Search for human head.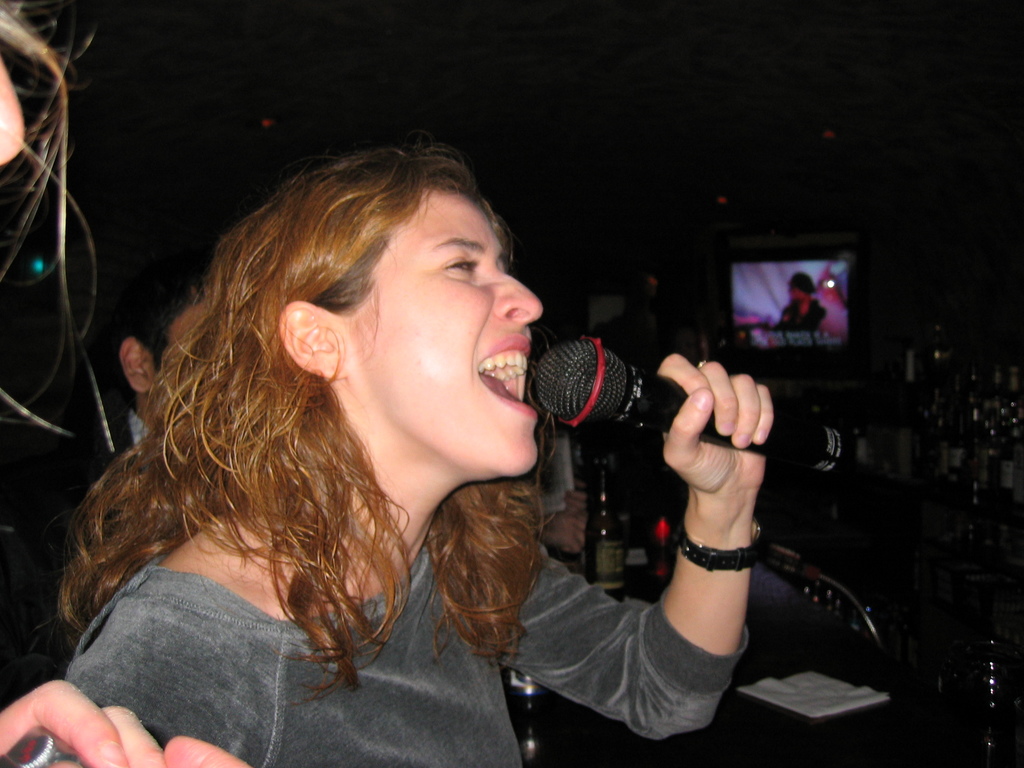
Found at bbox=(216, 147, 538, 468).
